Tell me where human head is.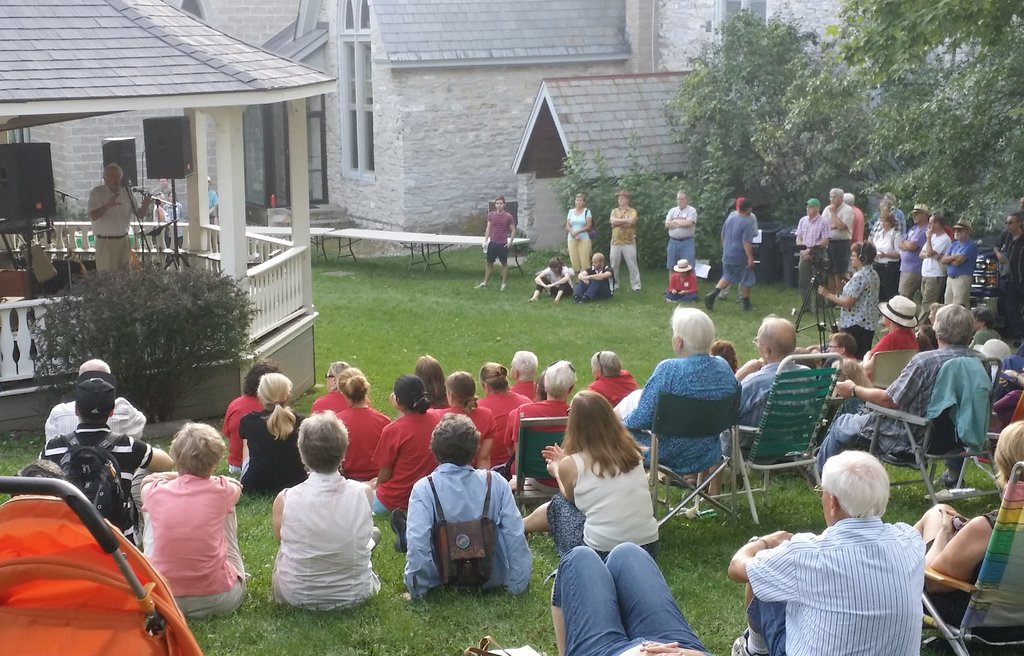
human head is at crop(166, 193, 180, 207).
